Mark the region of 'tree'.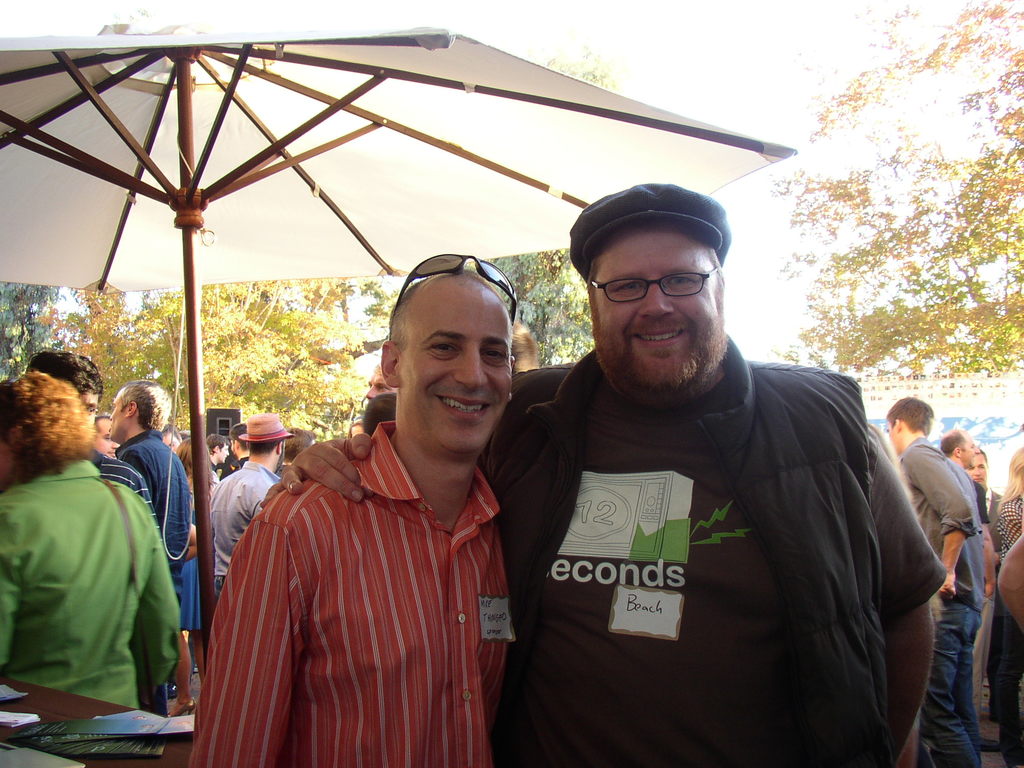
Region: bbox(0, 281, 87, 381).
